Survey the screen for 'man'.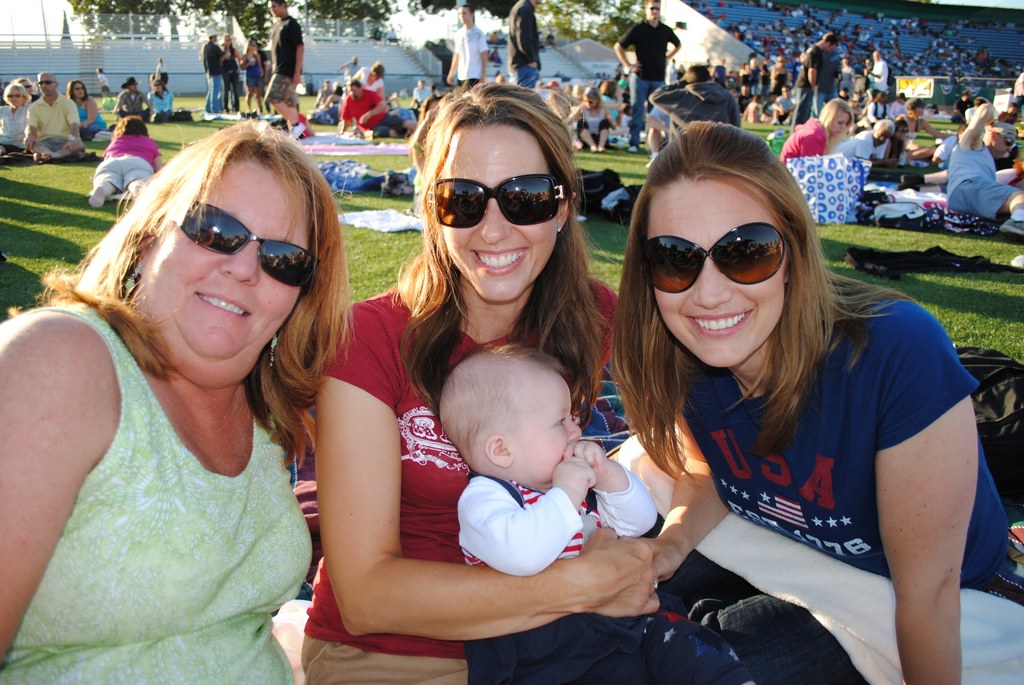
Survey found: [20, 74, 84, 163].
